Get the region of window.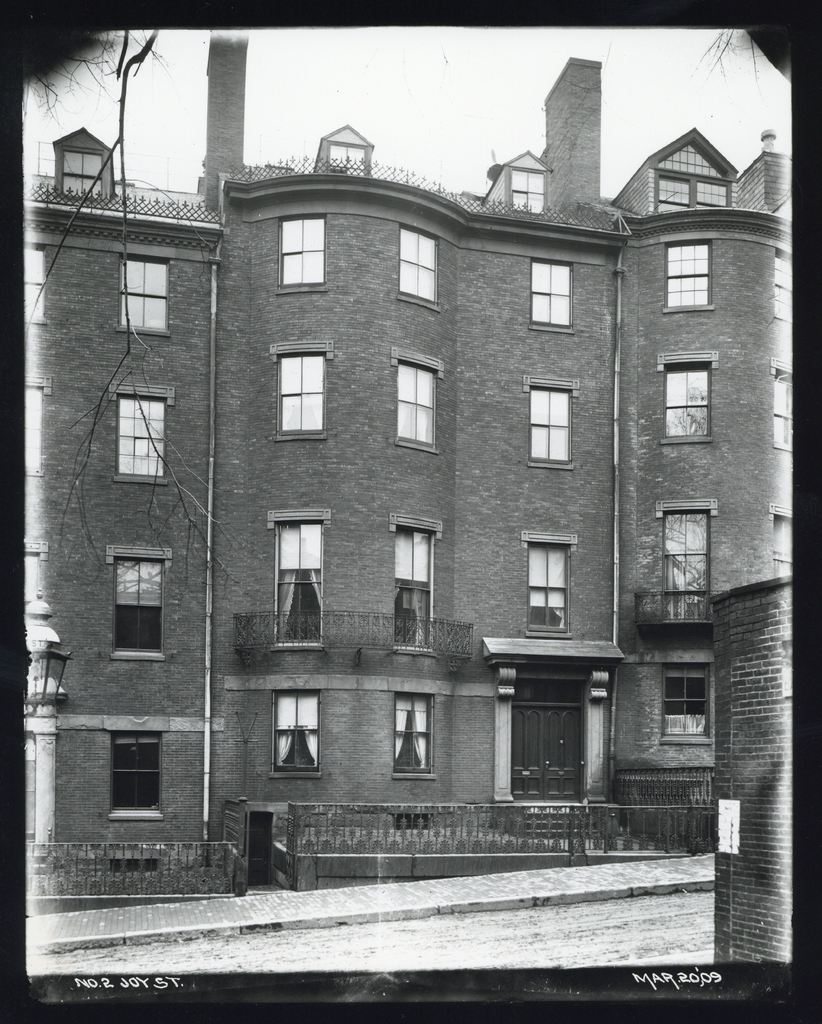
left=520, top=255, right=579, bottom=339.
